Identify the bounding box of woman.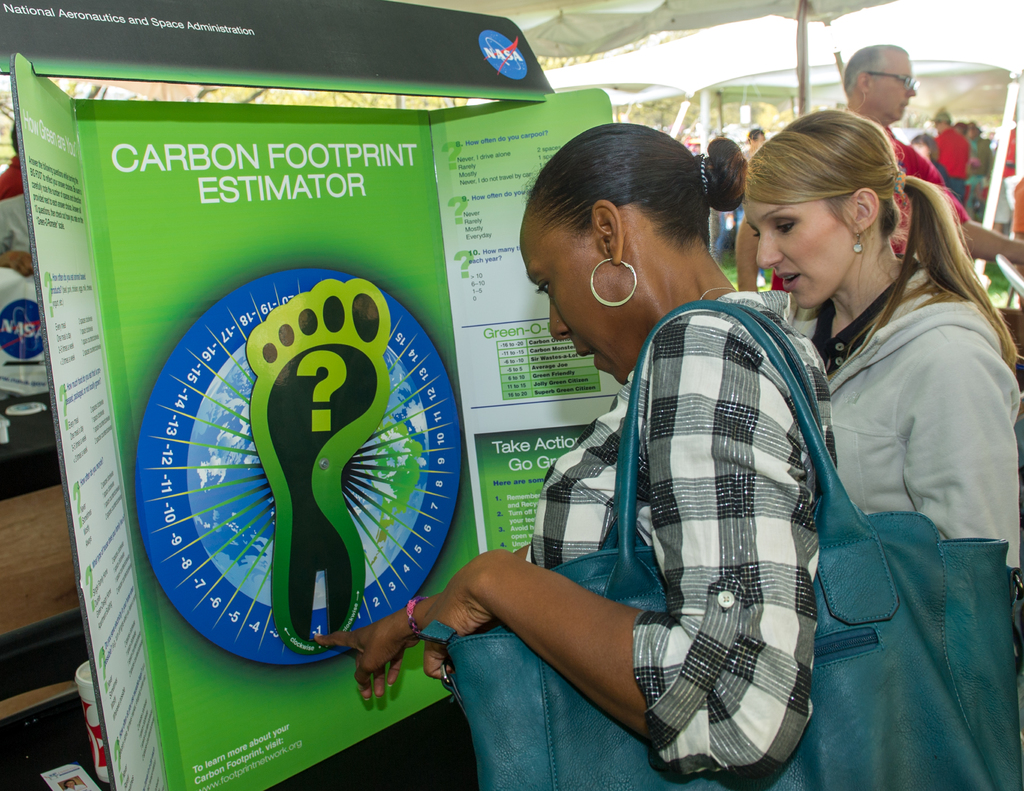
712,109,1012,761.
